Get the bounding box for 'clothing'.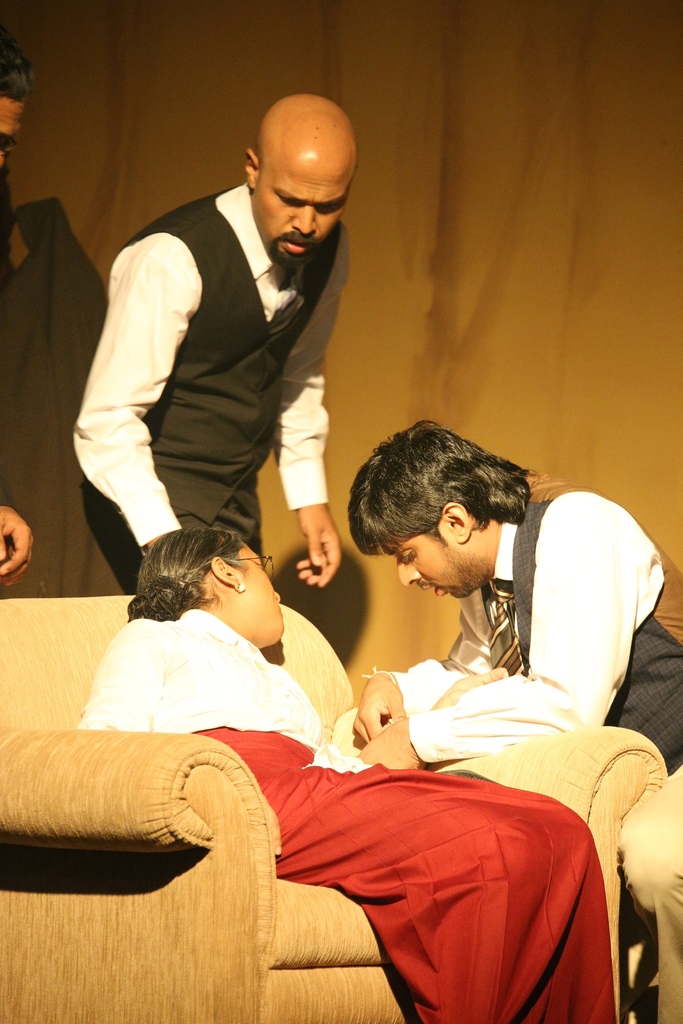
<box>372,469,682,1022</box>.
